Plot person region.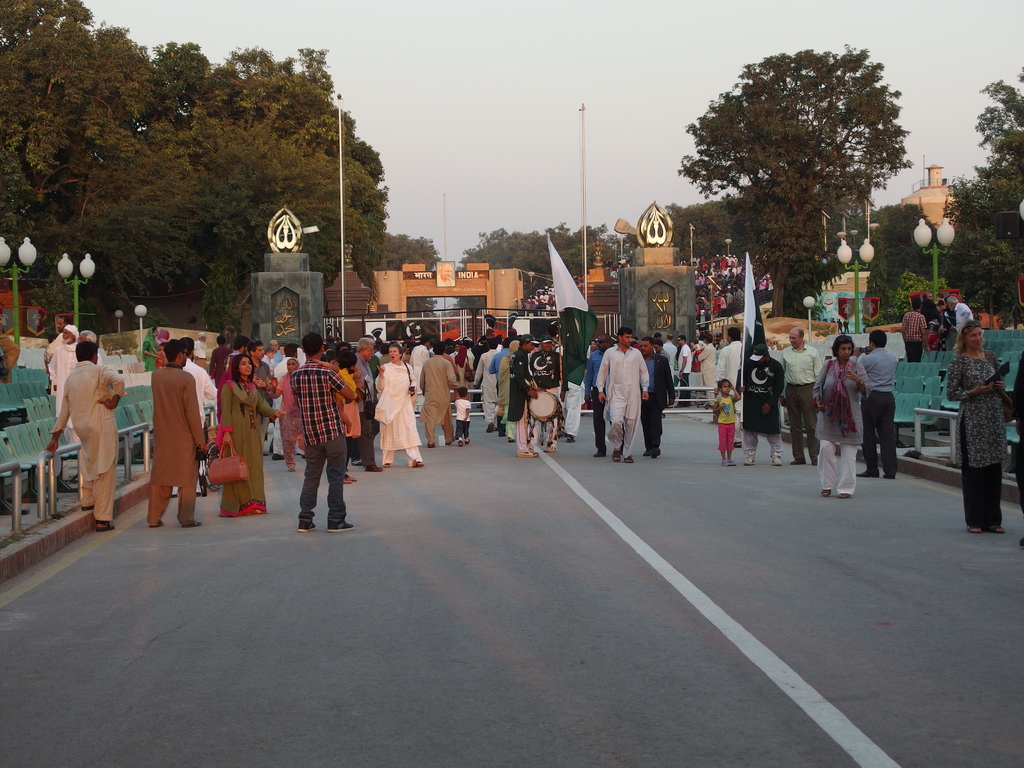
Plotted at crop(938, 319, 1006, 538).
